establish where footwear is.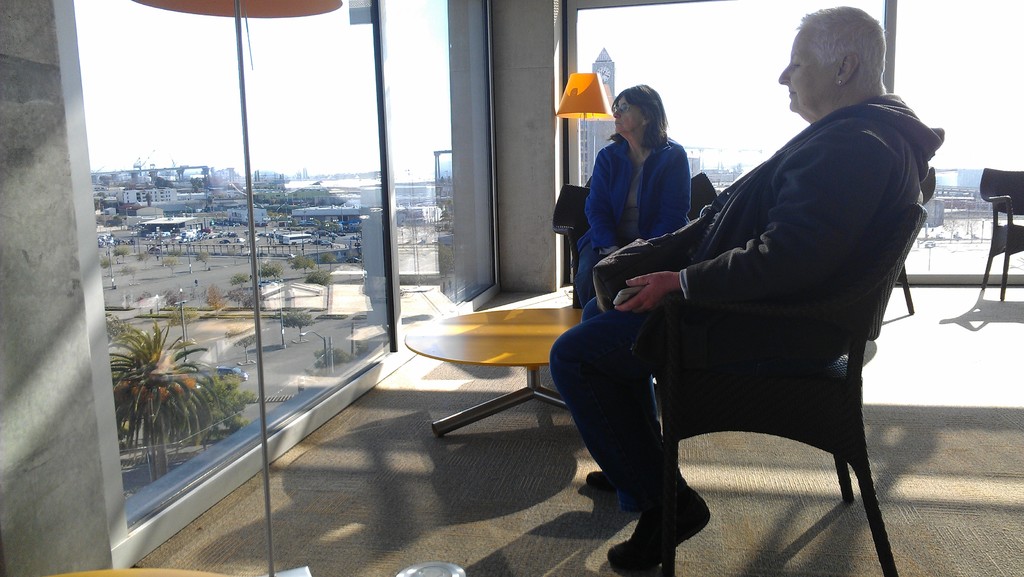
Established at select_region(584, 469, 628, 488).
